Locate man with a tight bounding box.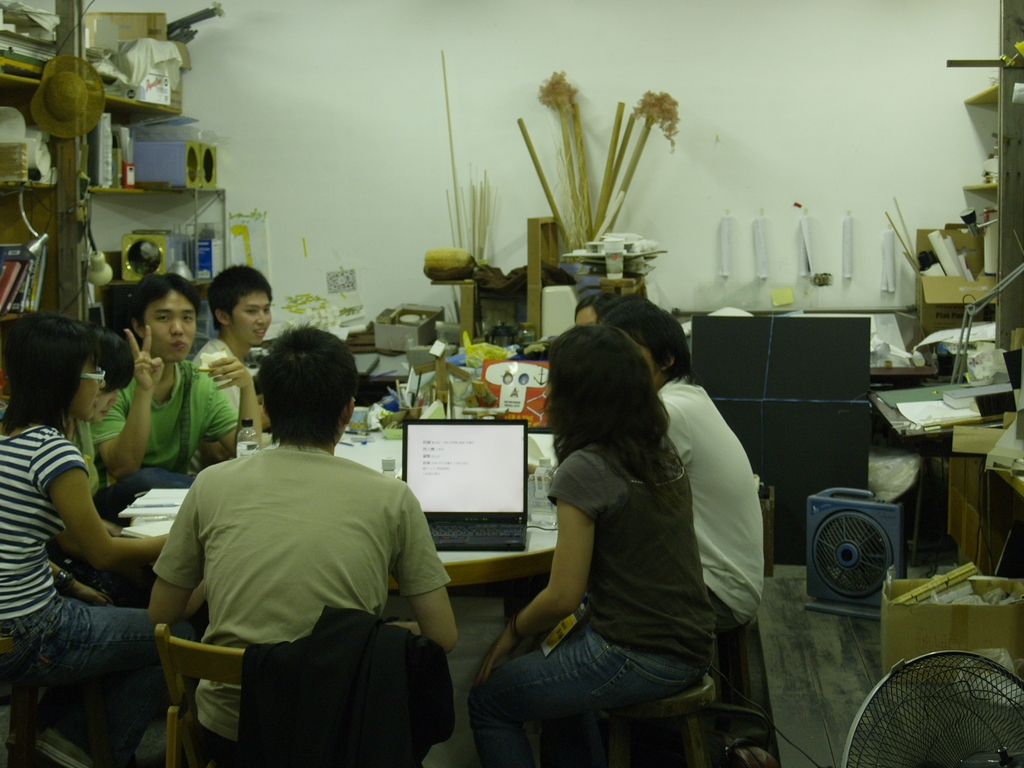
[x1=100, y1=274, x2=267, y2=488].
